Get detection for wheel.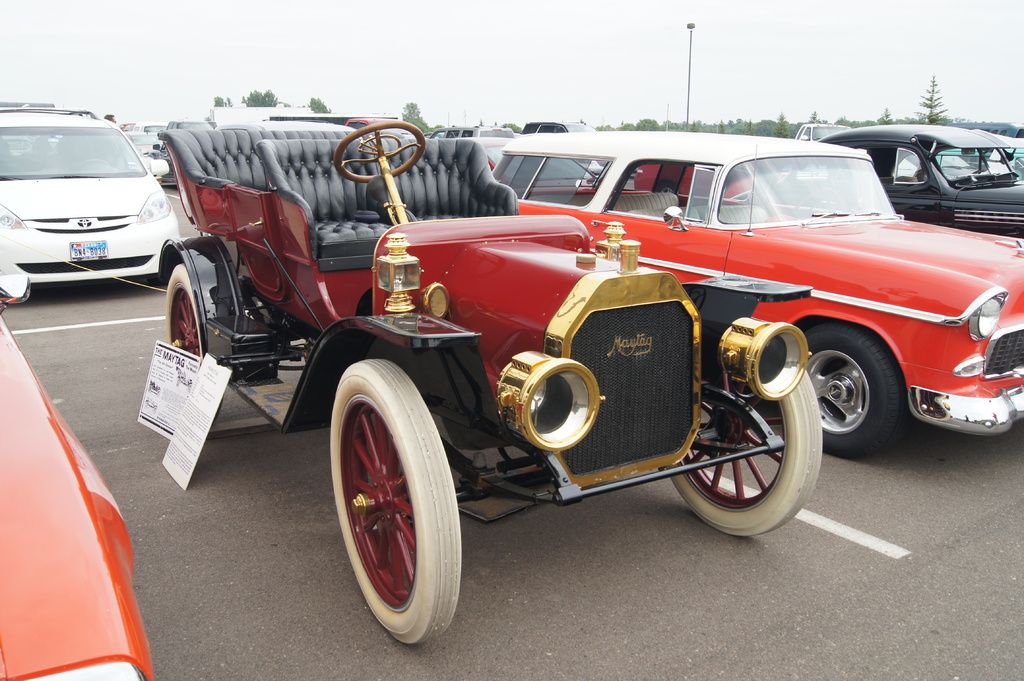
Detection: x1=175 y1=378 x2=181 y2=385.
